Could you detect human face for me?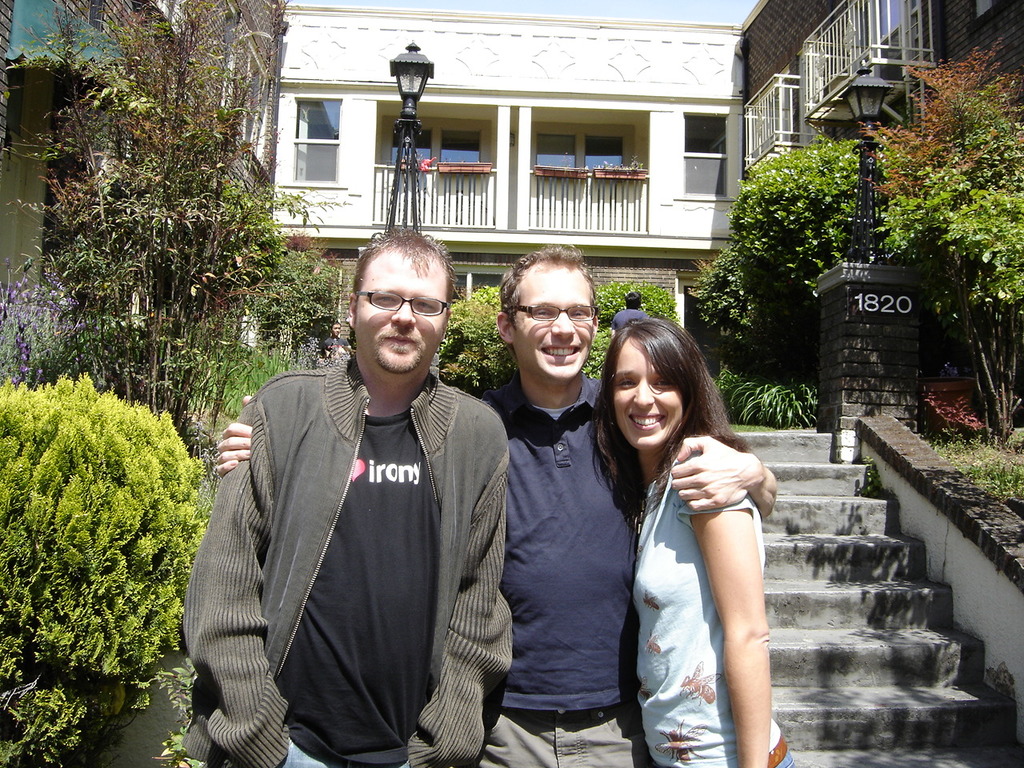
Detection result: <box>354,252,443,376</box>.
